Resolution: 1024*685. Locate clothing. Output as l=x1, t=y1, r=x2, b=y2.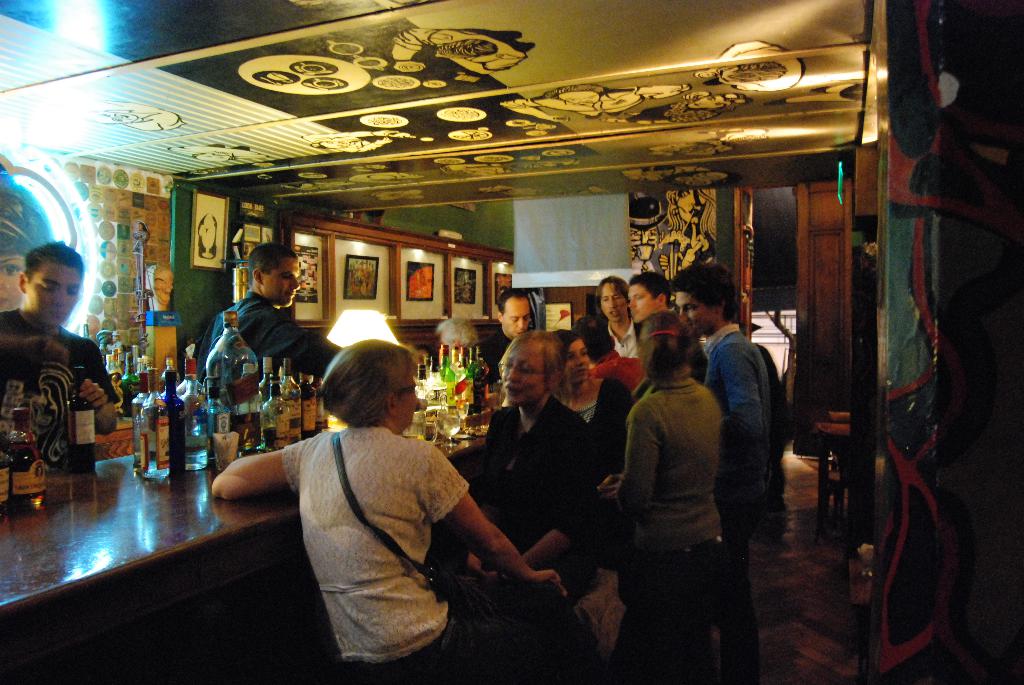
l=593, t=352, r=637, b=390.
